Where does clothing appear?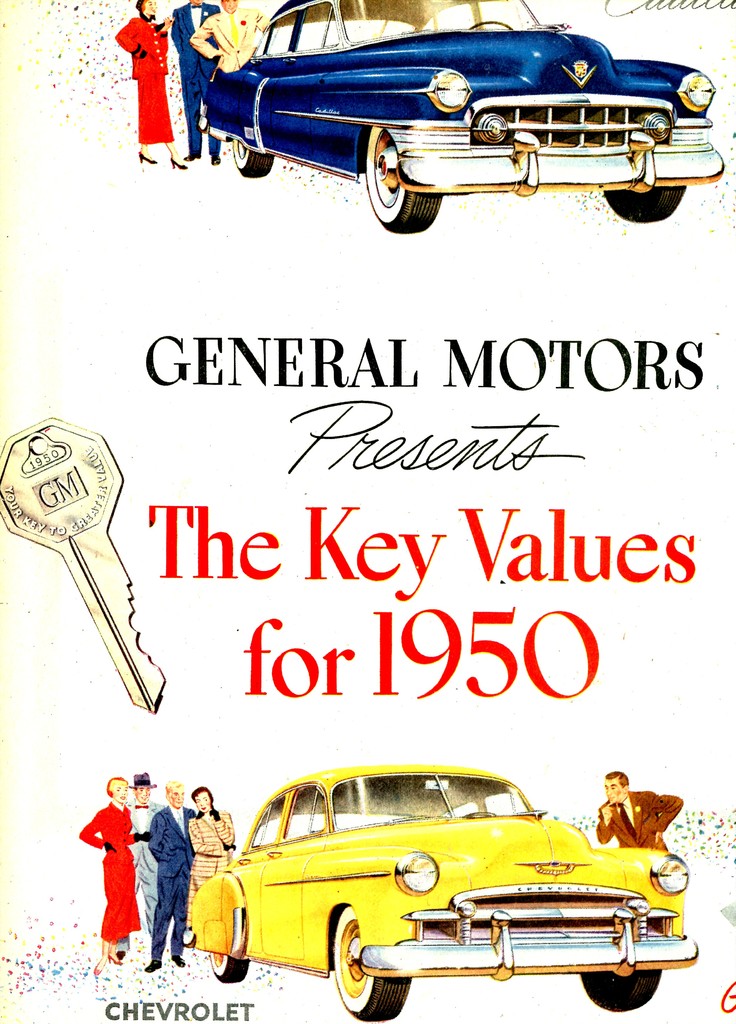
Appears at <region>119, 799, 176, 947</region>.
